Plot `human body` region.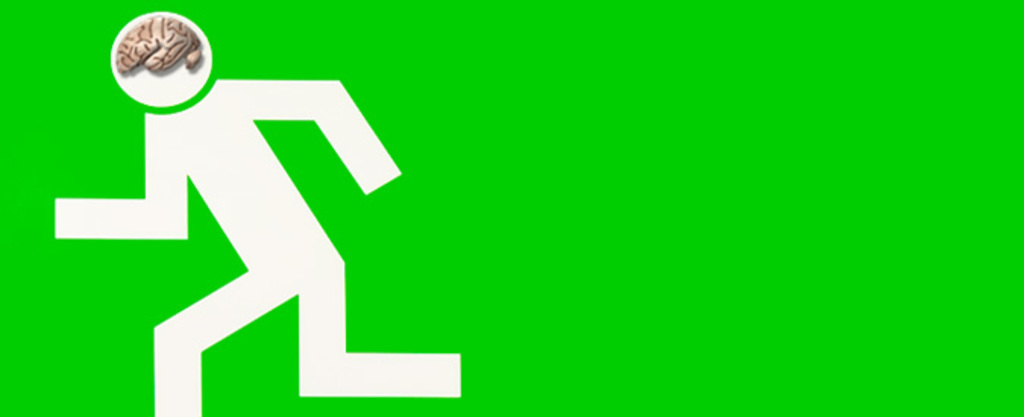
Plotted at <bbox>47, 74, 464, 415</bbox>.
